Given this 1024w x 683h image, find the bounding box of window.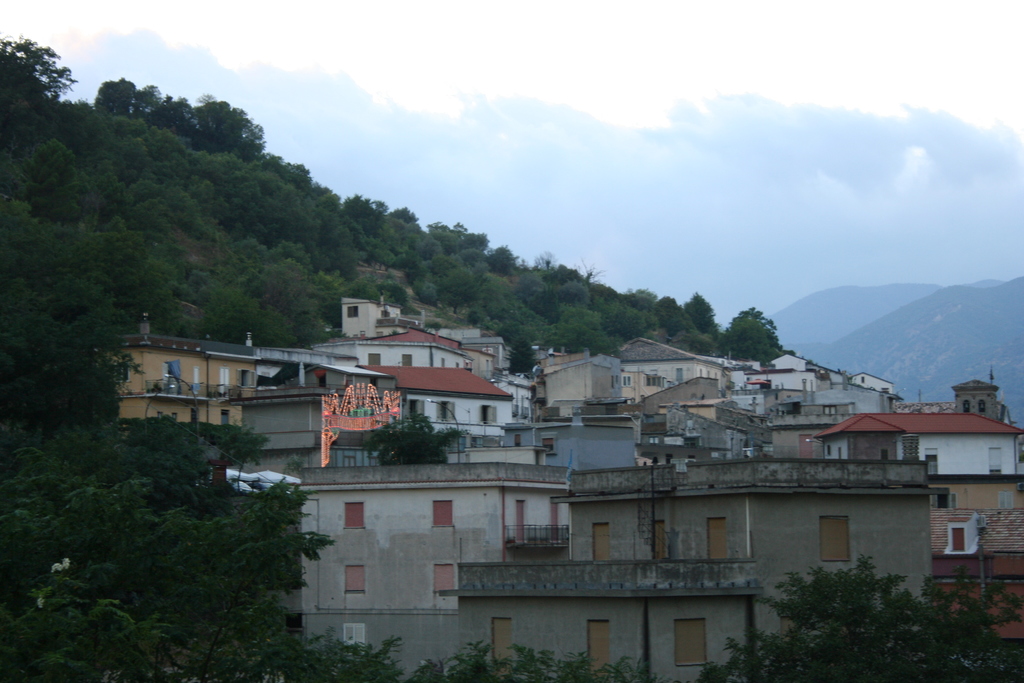
(left=820, top=400, right=832, bottom=416).
